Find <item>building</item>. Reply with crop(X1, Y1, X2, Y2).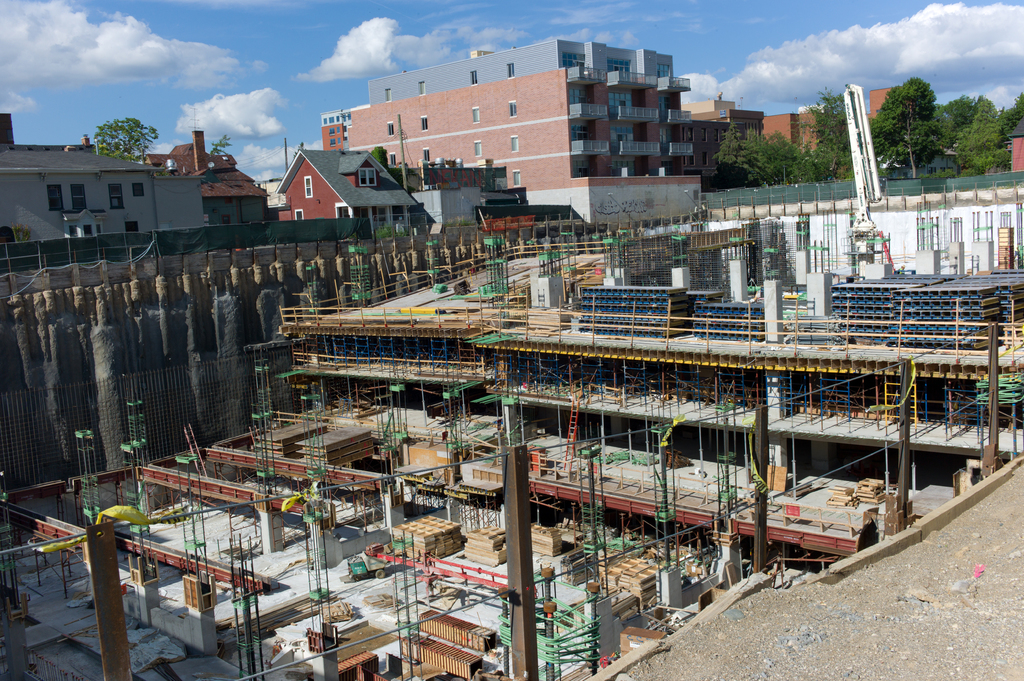
crop(0, 113, 220, 285).
